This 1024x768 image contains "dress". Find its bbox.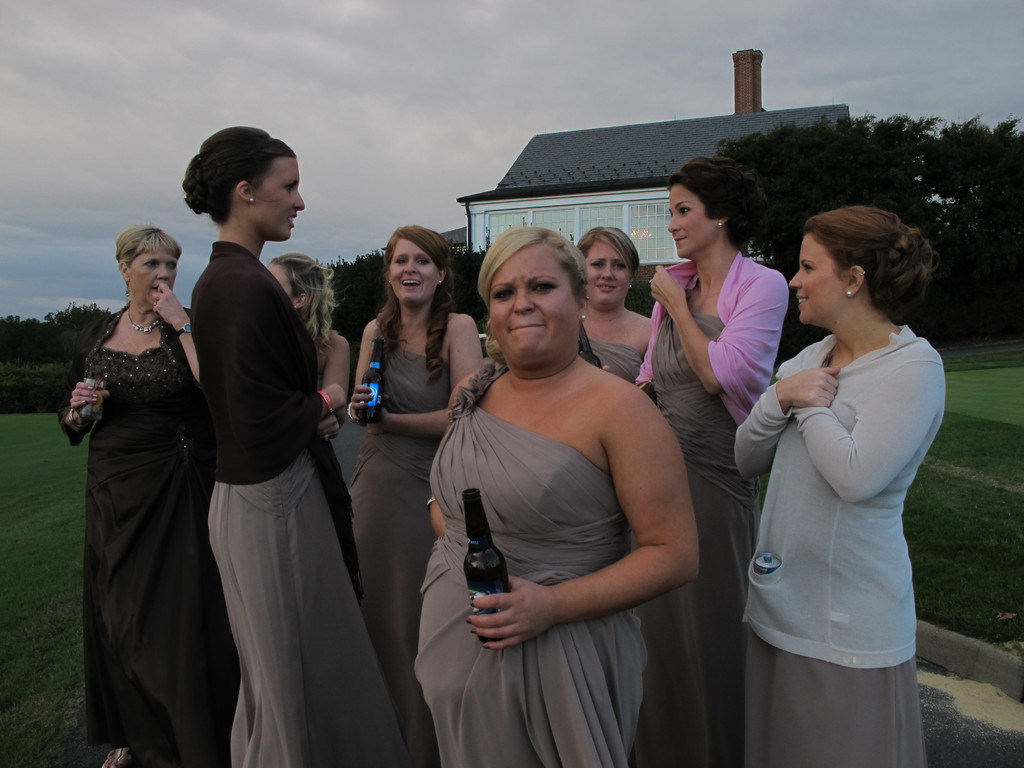
411, 365, 650, 767.
